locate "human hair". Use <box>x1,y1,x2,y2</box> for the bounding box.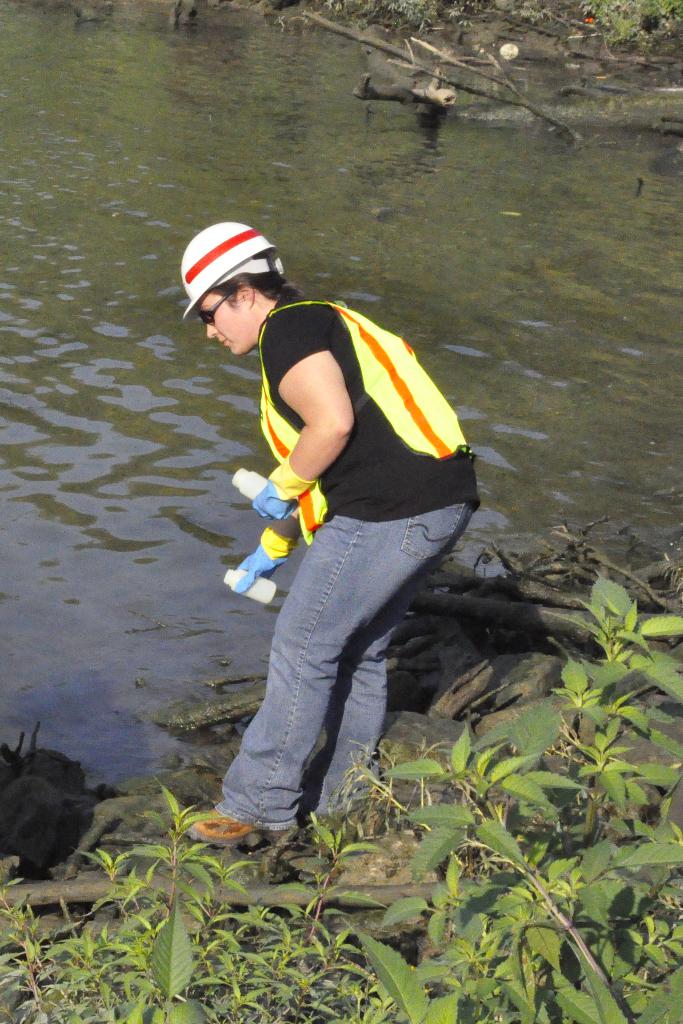
<box>205,248,310,302</box>.
